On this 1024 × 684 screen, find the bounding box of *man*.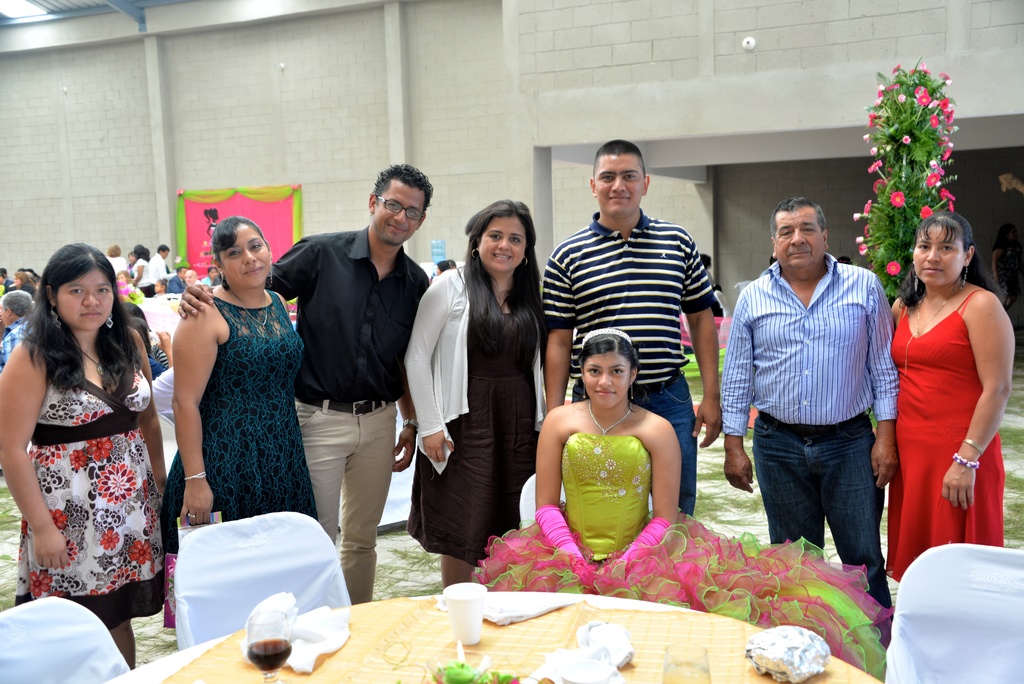
Bounding box: locate(0, 292, 44, 369).
